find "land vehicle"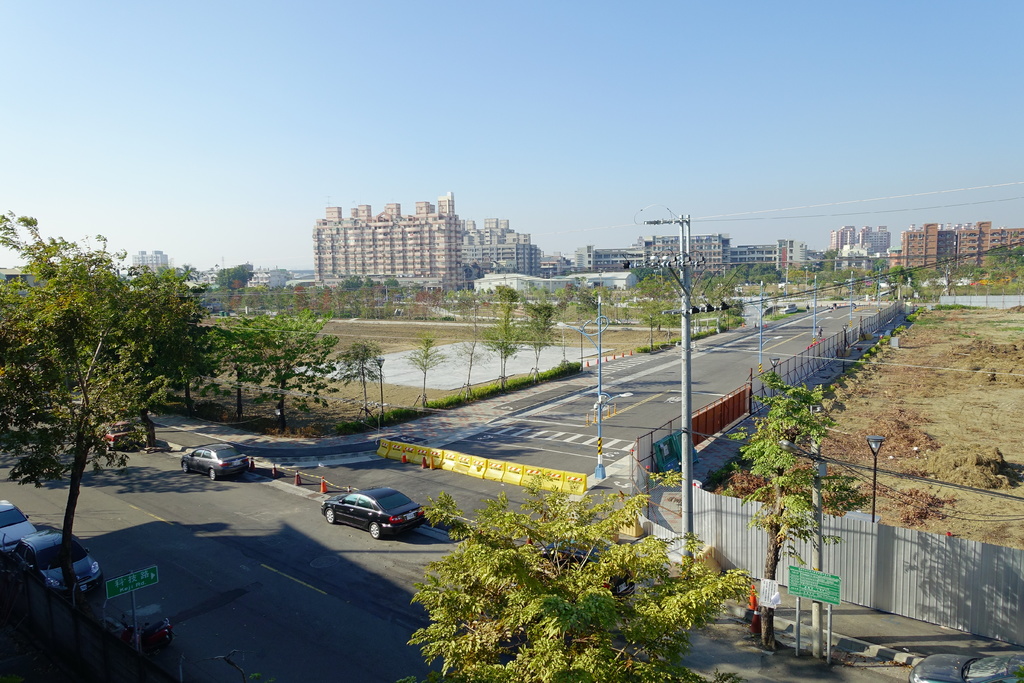
crop(905, 652, 1023, 682)
